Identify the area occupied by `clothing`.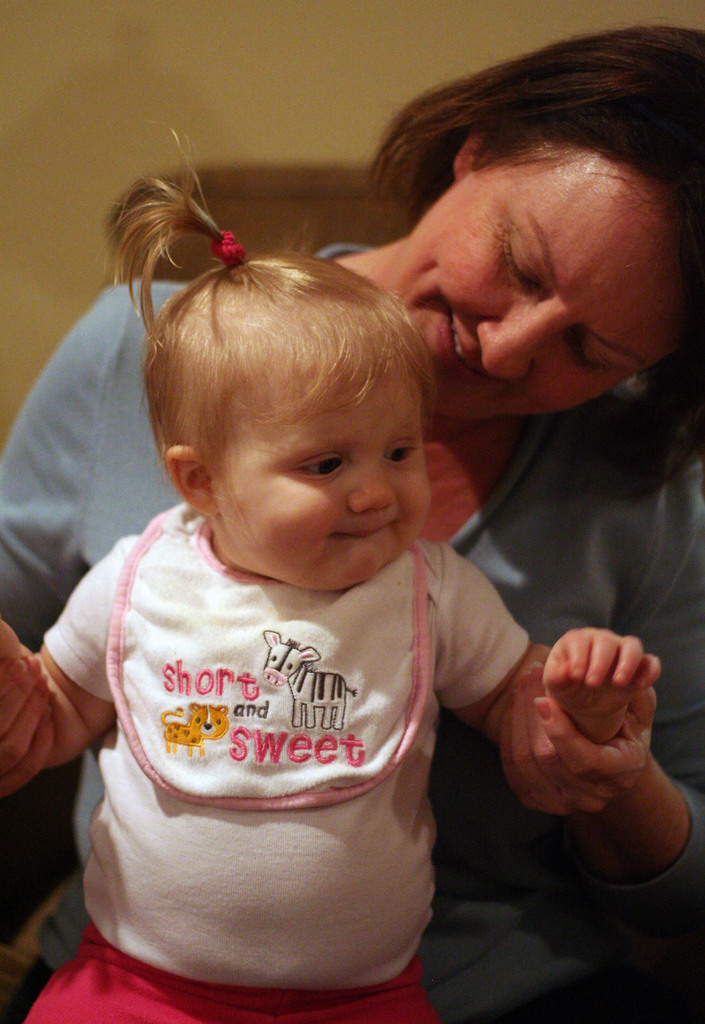
Area: <region>32, 515, 569, 1001</region>.
